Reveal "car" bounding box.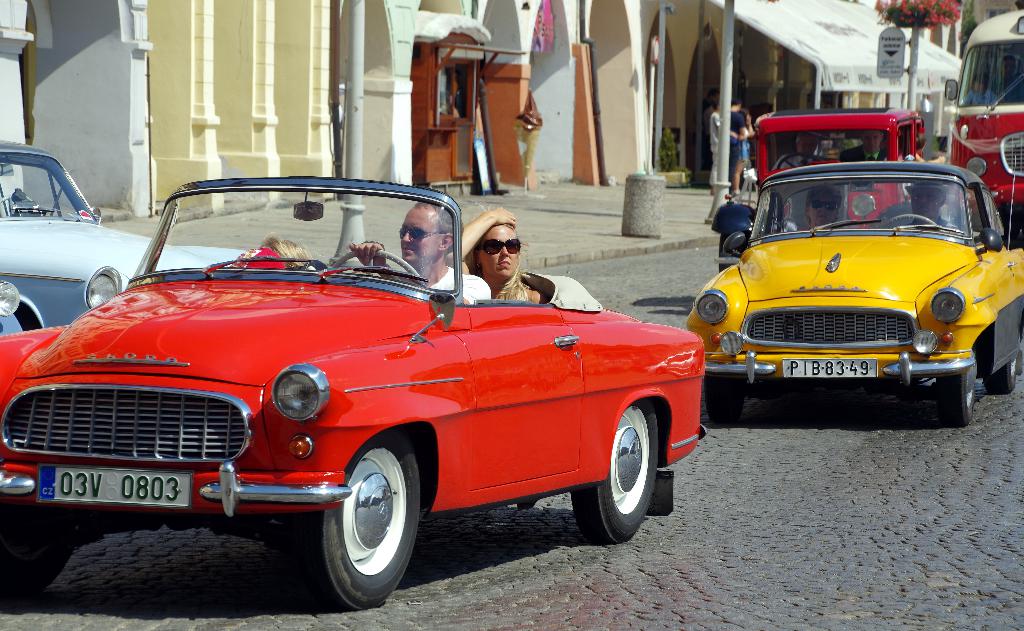
Revealed: bbox(714, 105, 926, 269).
